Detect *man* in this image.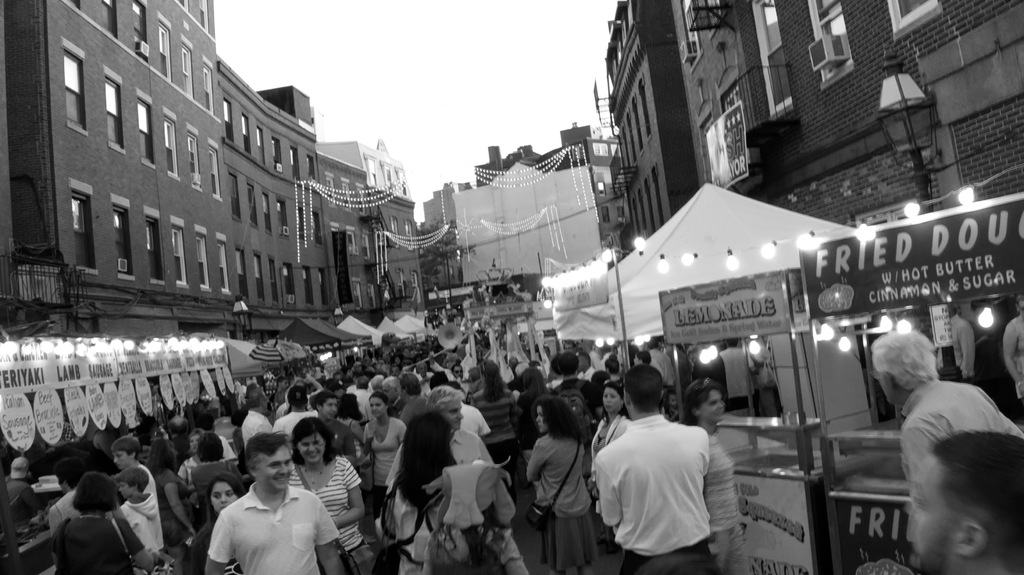
Detection: x1=561 y1=338 x2=579 y2=358.
